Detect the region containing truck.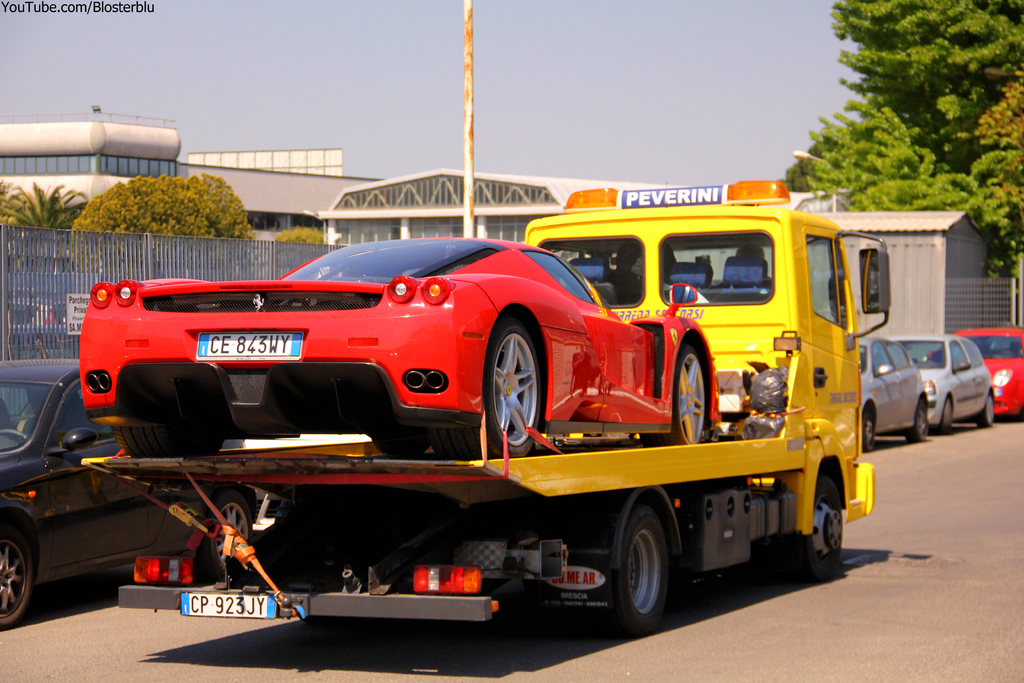
[left=45, top=184, right=916, bottom=644].
